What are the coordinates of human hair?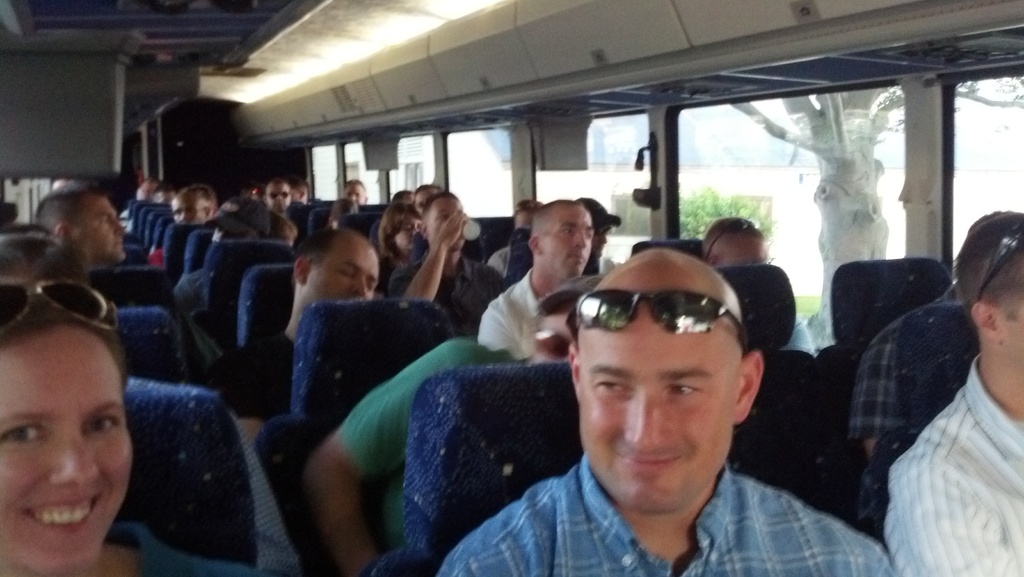
bbox=[265, 176, 289, 201].
